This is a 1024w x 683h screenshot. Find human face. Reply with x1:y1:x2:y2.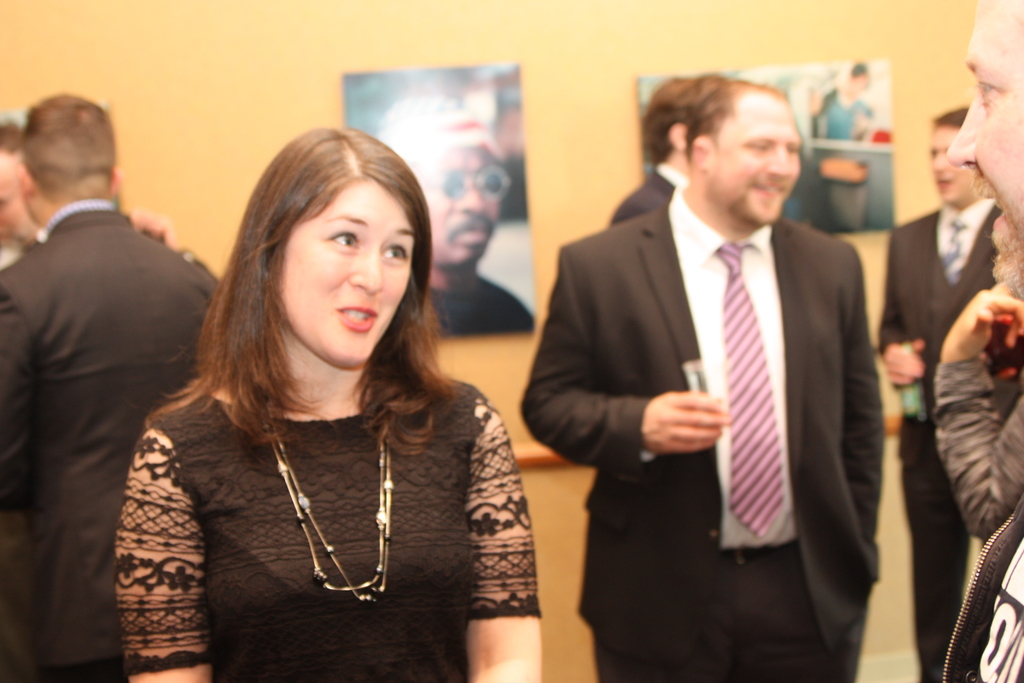
420:142:501:268.
